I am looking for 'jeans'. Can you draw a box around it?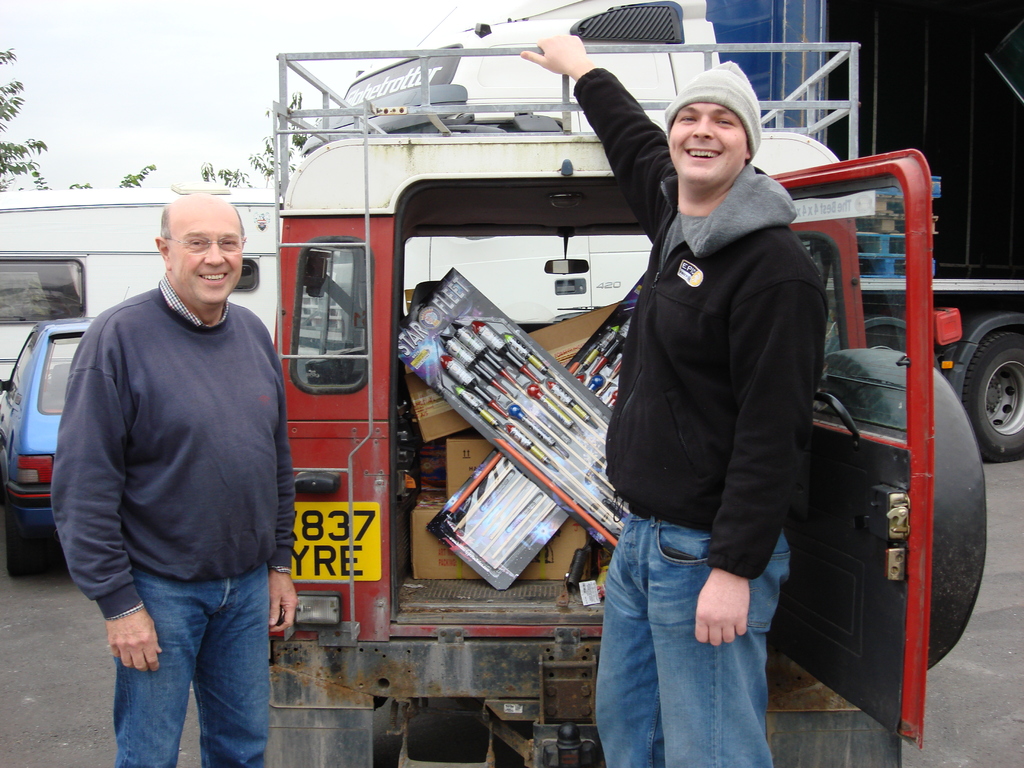
Sure, the bounding box is <bbox>106, 565, 275, 767</bbox>.
